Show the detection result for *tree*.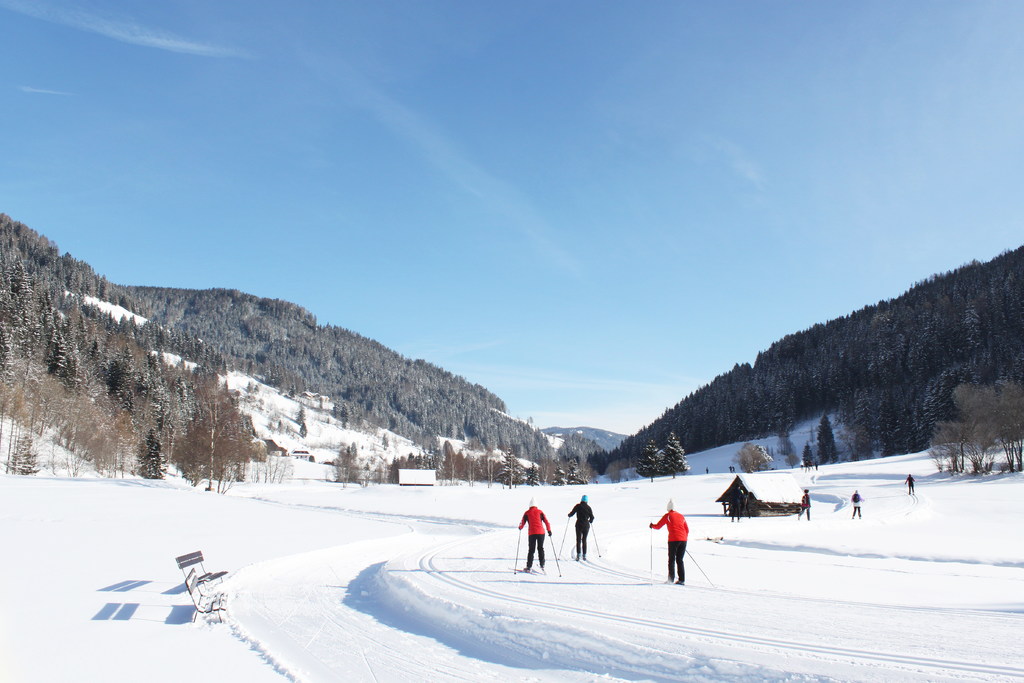
851:389:877:461.
